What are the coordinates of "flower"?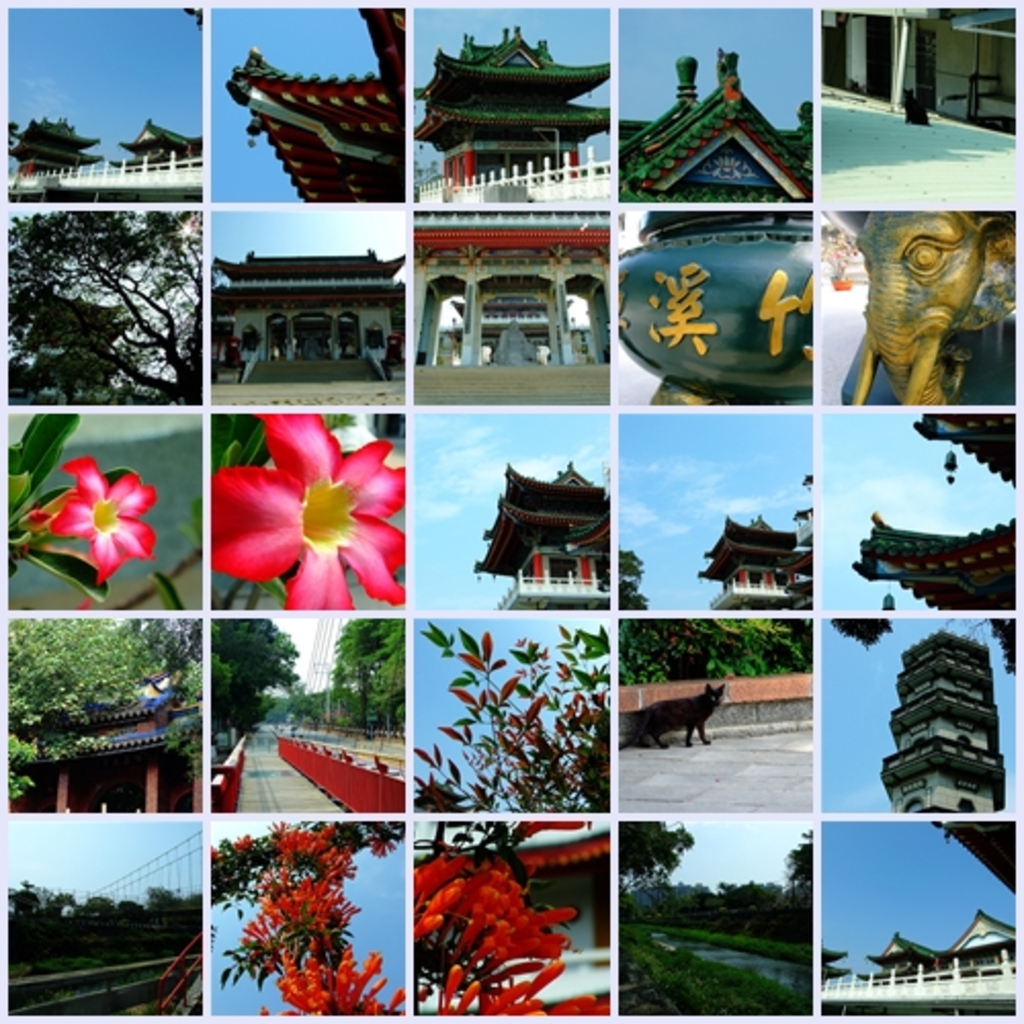
[209, 412, 399, 608].
